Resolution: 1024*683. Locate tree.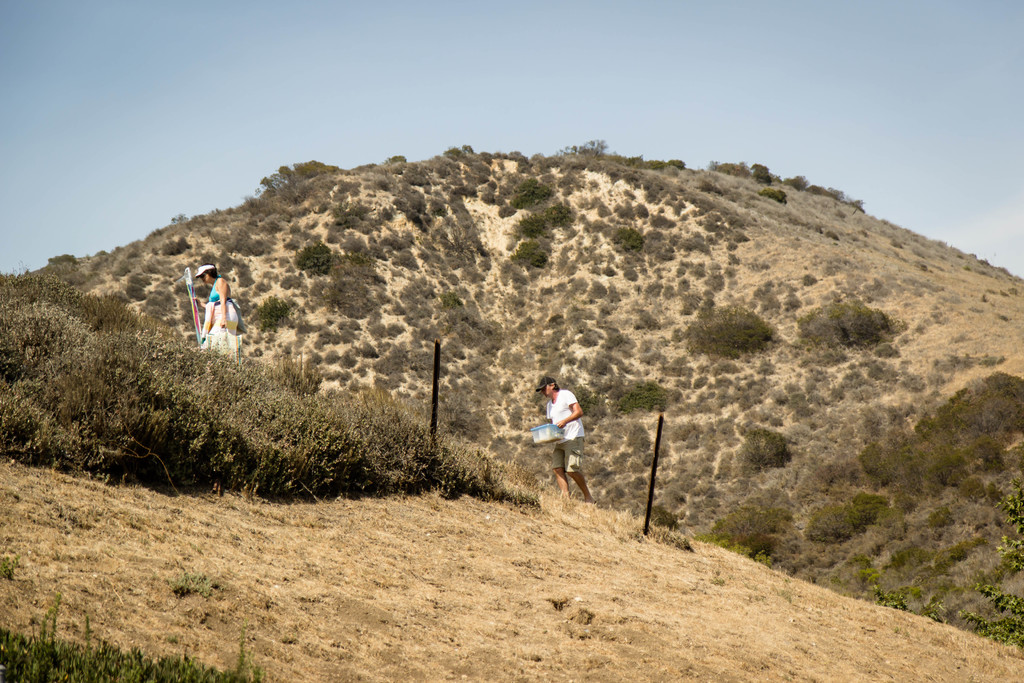
x1=676 y1=297 x2=782 y2=354.
